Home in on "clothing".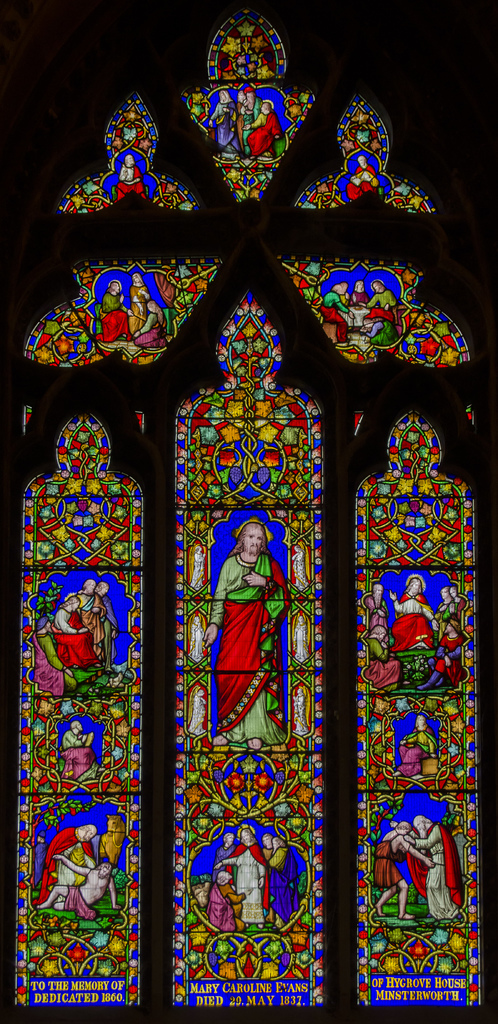
Homed in at <bbox>63, 888, 94, 921</bbox>.
